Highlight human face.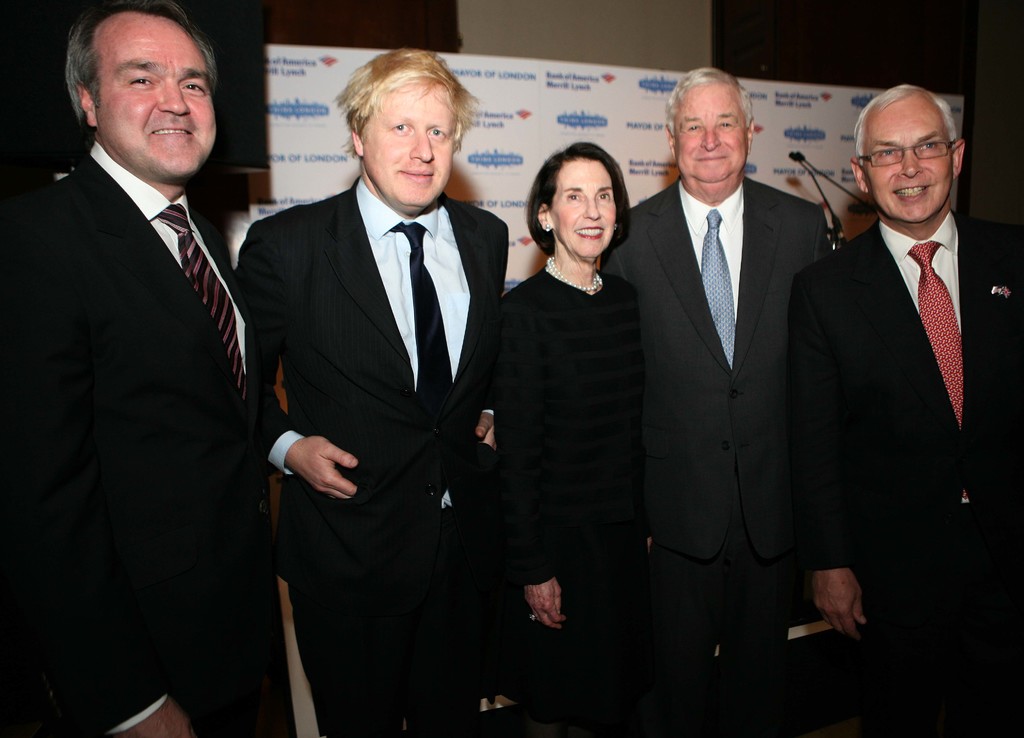
Highlighted region: x1=676, y1=86, x2=746, y2=181.
